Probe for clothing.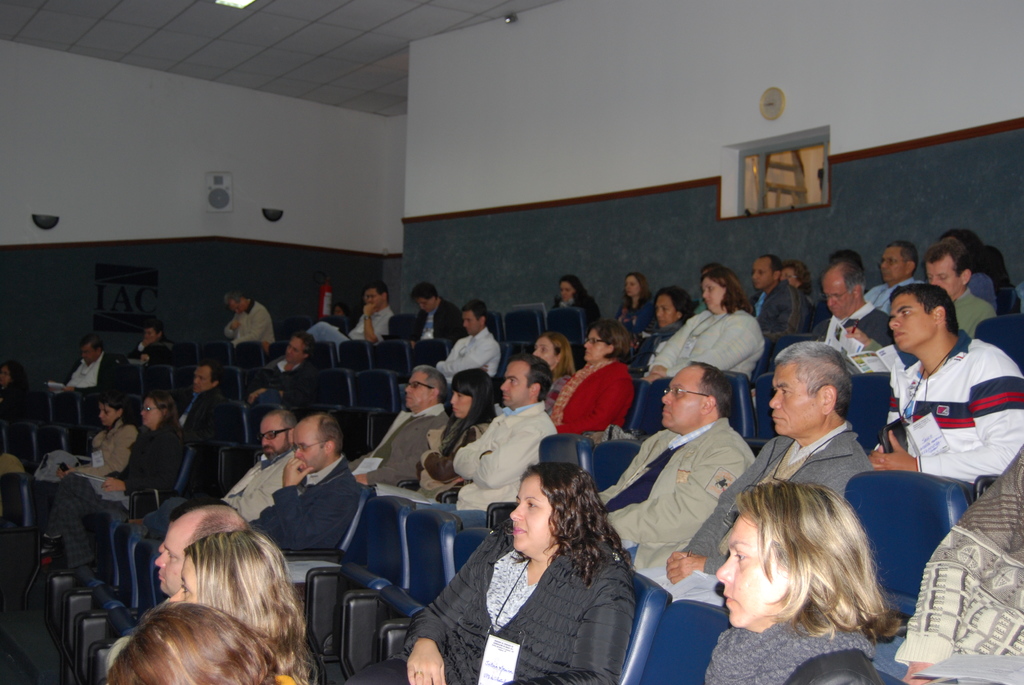
Probe result: l=860, t=283, r=924, b=316.
